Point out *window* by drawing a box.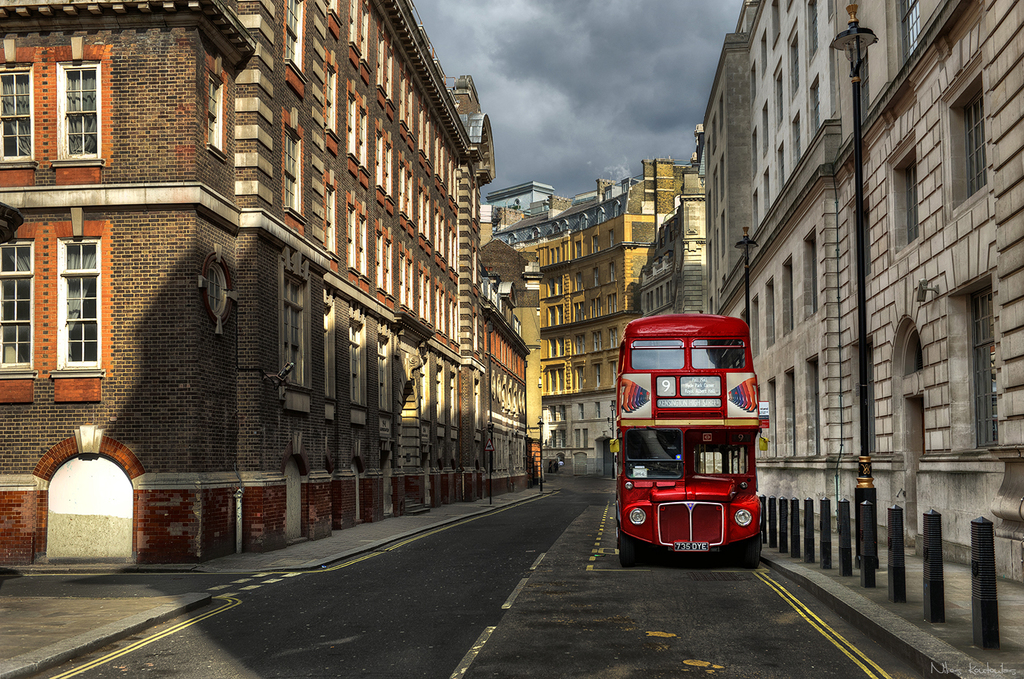
BBox(901, 155, 922, 237).
